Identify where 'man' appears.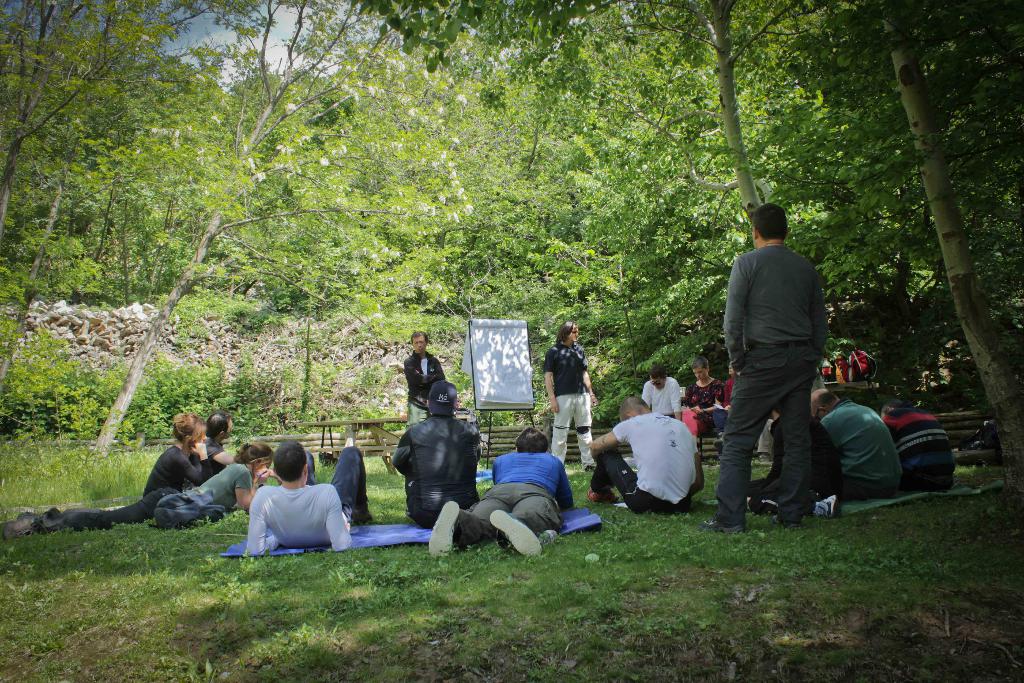
Appears at x1=248, y1=441, x2=374, y2=552.
